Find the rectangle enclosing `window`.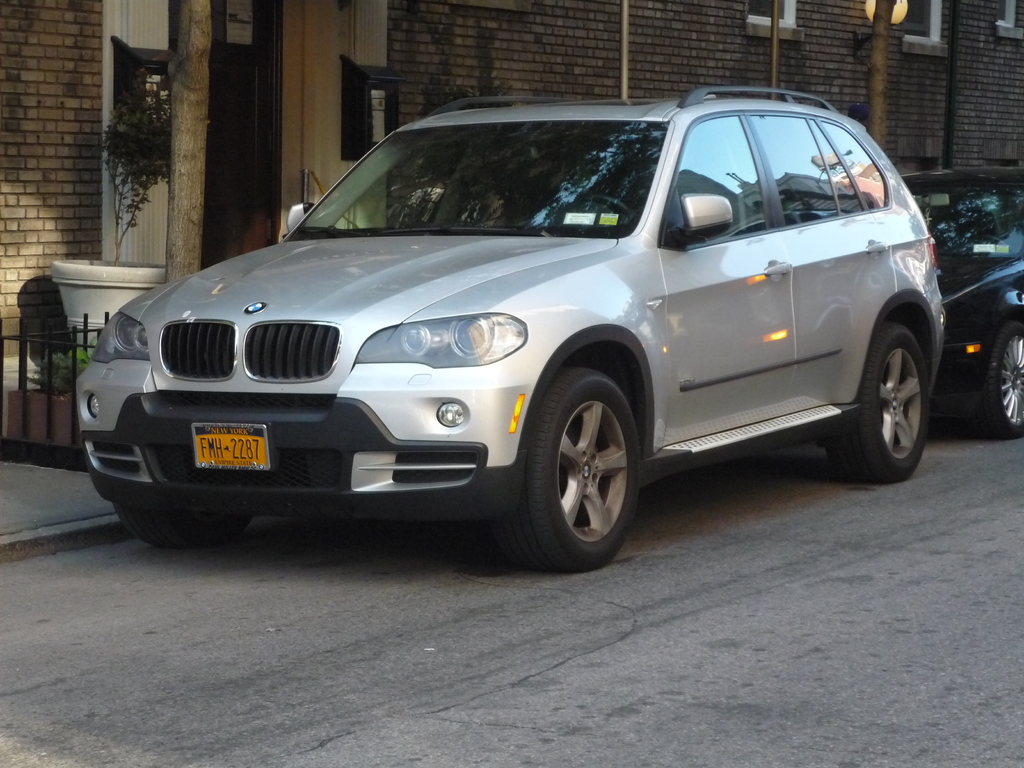
(x1=675, y1=110, x2=769, y2=242).
